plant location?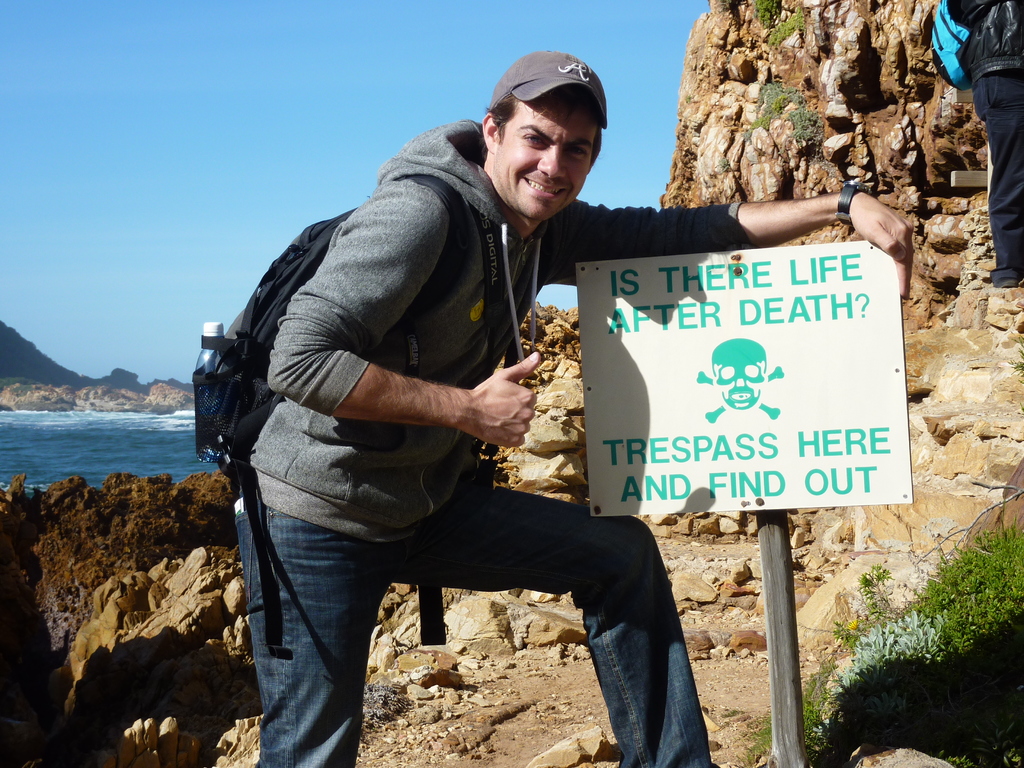
778 497 1023 767
